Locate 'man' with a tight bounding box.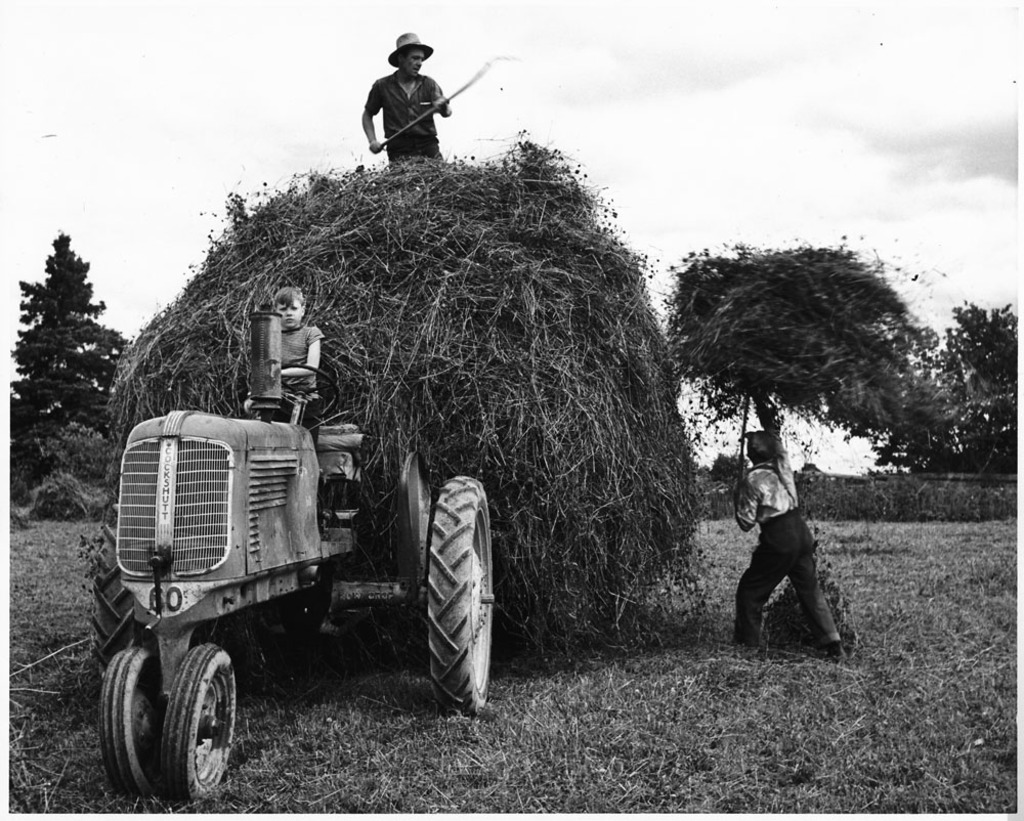
[358,33,451,166].
